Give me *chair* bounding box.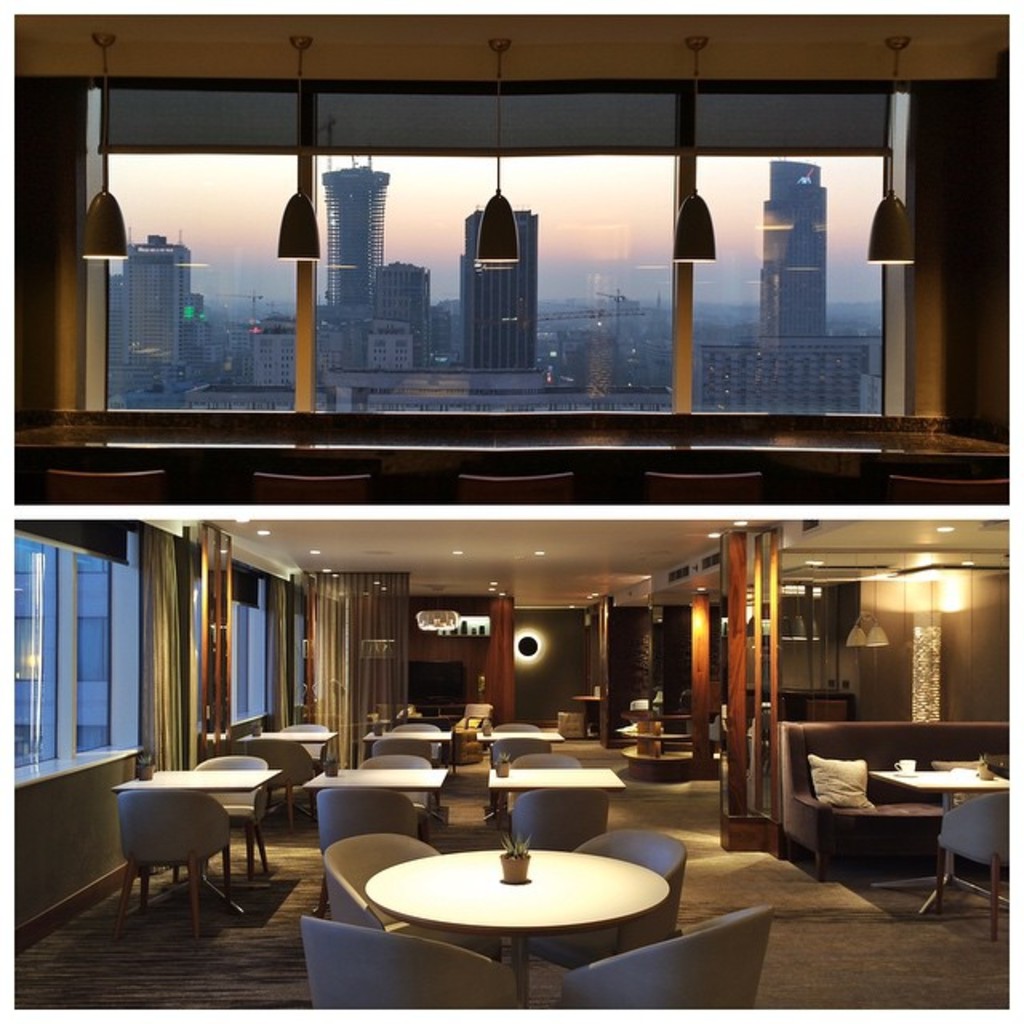
BBox(190, 754, 278, 878).
